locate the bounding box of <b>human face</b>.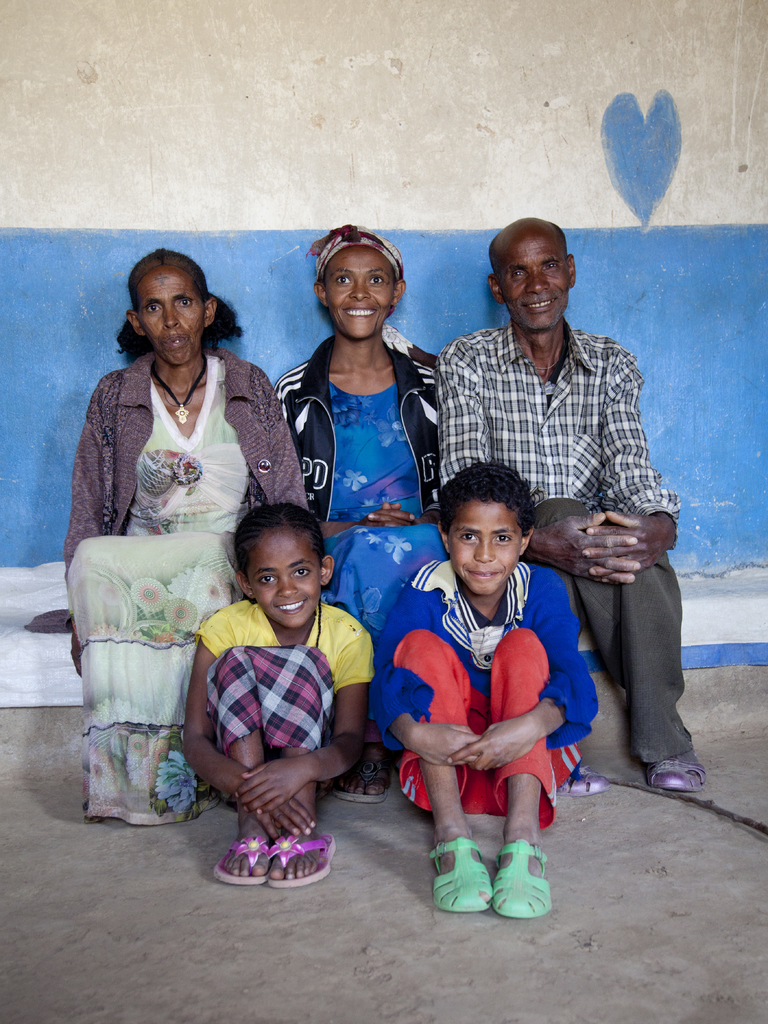
Bounding box: box(498, 234, 571, 326).
